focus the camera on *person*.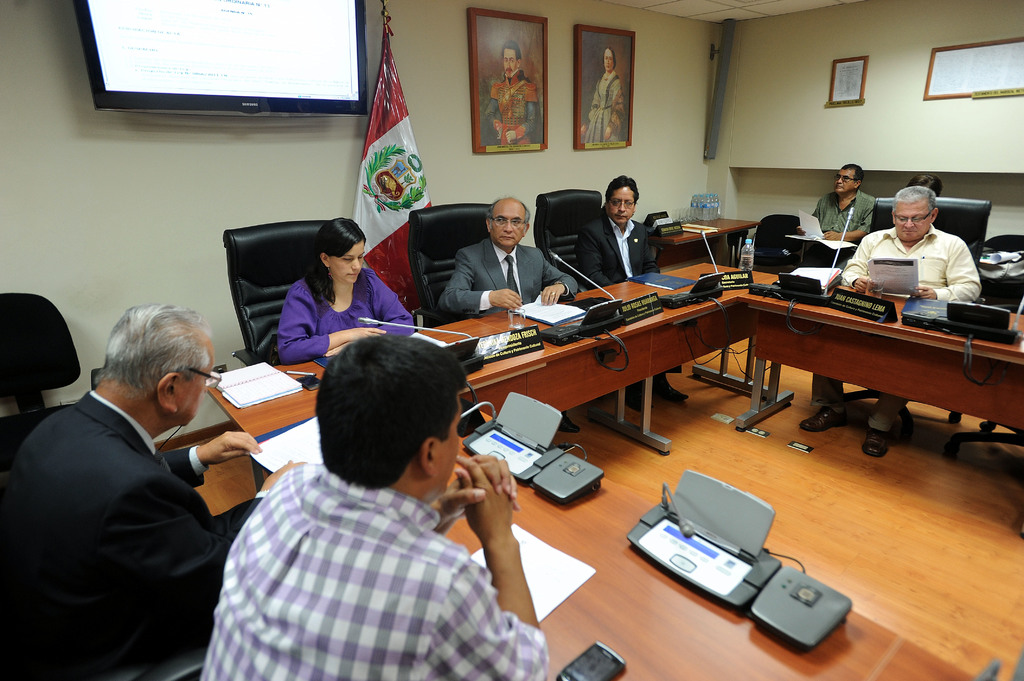
Focus region: BBox(276, 216, 417, 359).
